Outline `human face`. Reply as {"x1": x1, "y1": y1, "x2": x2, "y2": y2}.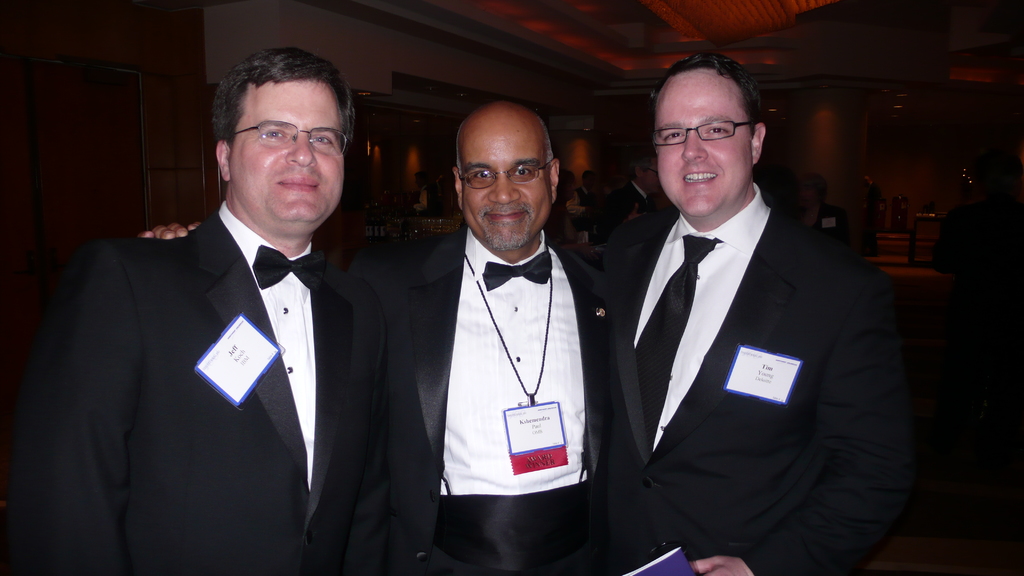
{"x1": 463, "y1": 127, "x2": 550, "y2": 251}.
